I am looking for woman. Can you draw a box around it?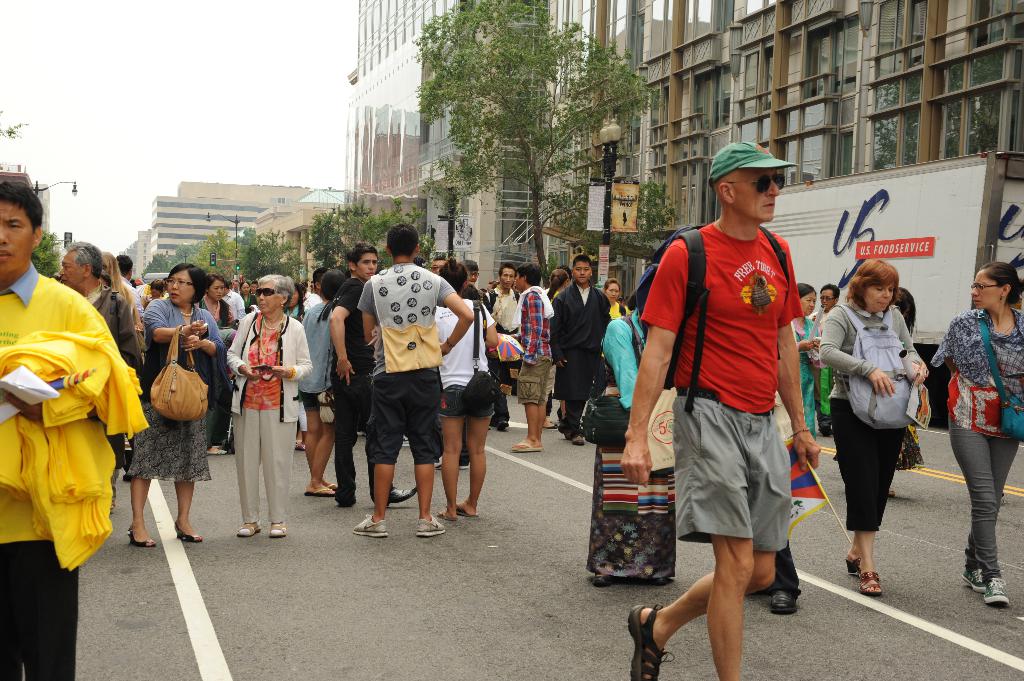
Sure, the bounding box is 239,283,257,312.
